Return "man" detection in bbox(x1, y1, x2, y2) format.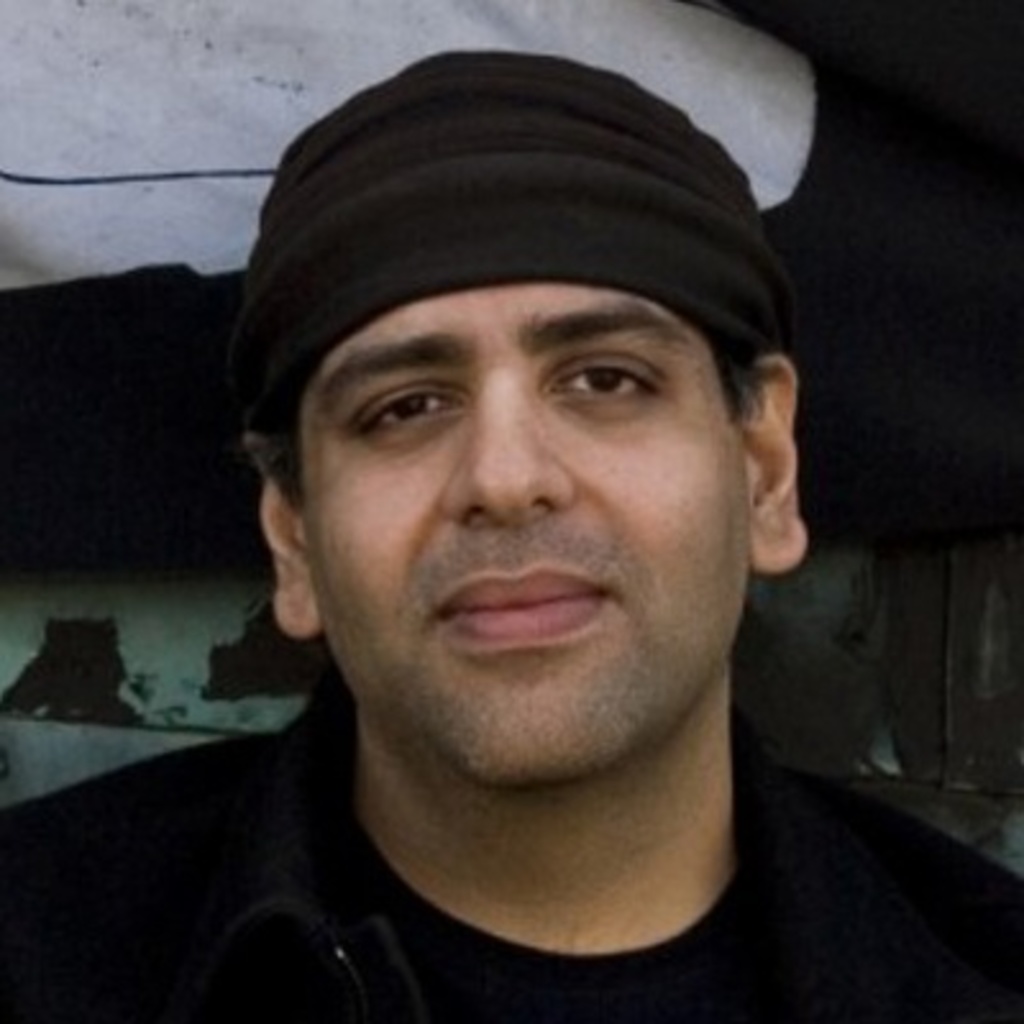
bbox(28, 64, 980, 1023).
